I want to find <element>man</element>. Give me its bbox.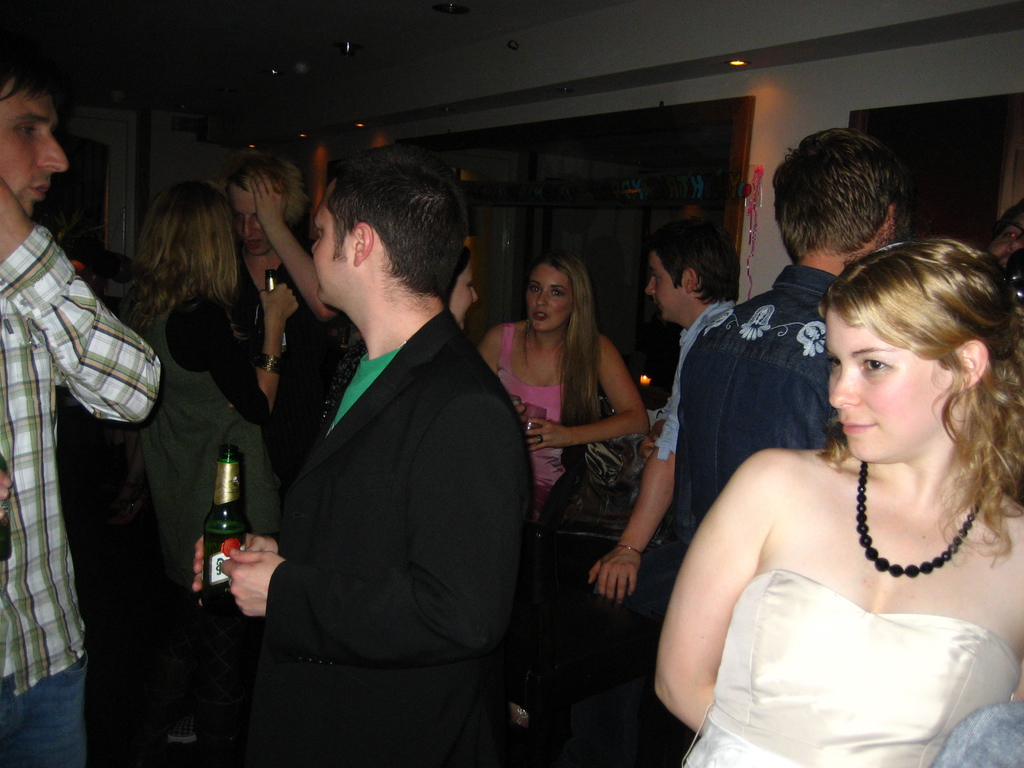
Rect(675, 120, 915, 767).
